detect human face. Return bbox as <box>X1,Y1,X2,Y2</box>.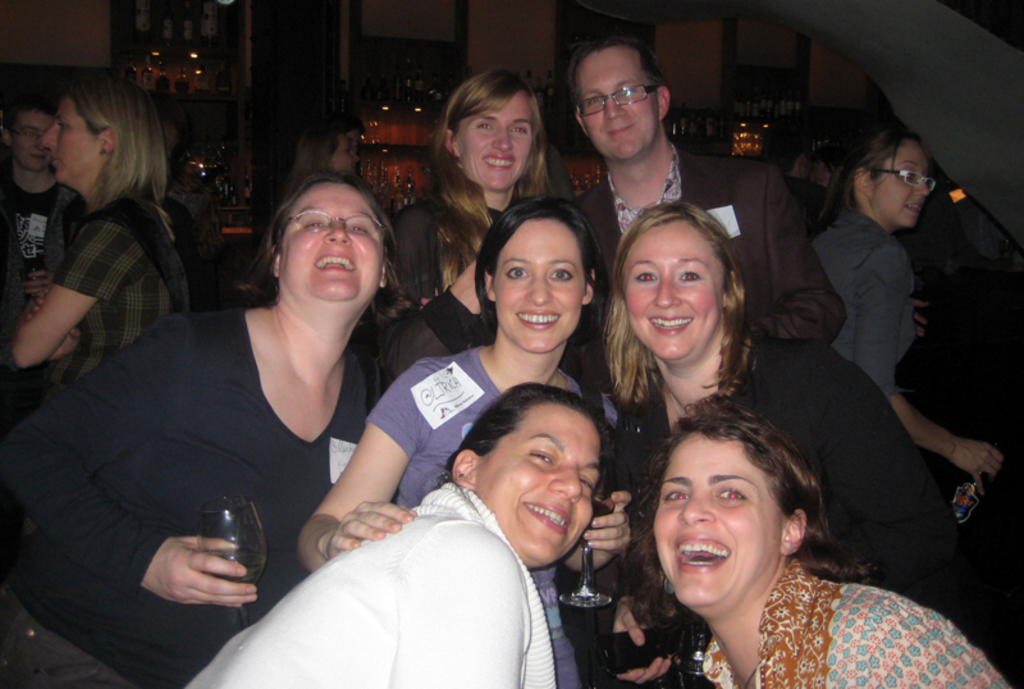
<box>483,398,595,562</box>.
